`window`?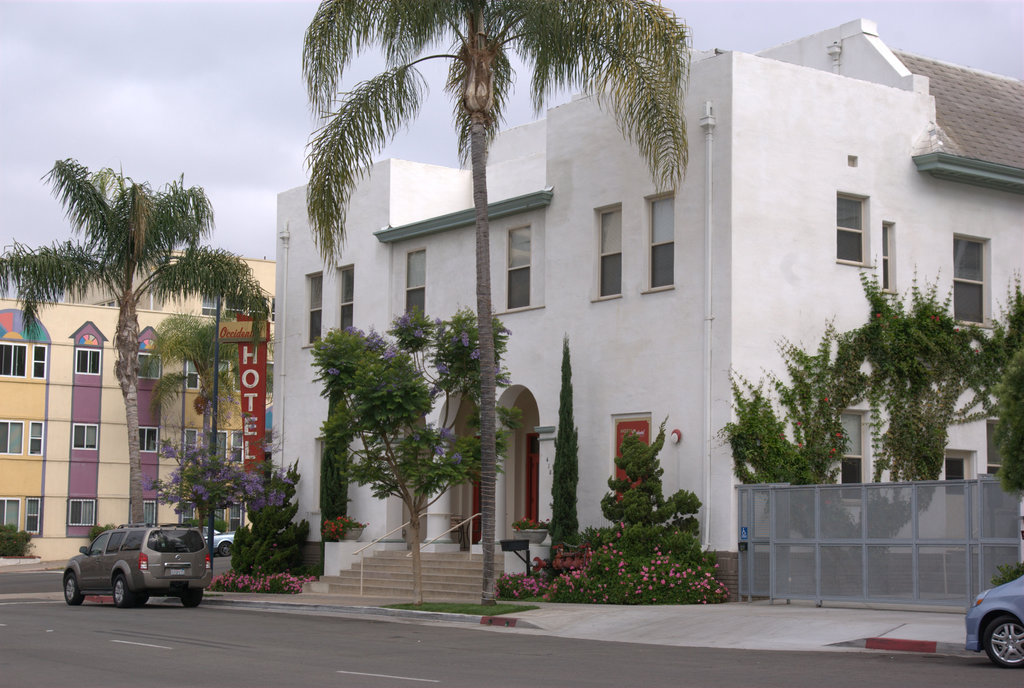
bbox=(211, 354, 227, 378)
